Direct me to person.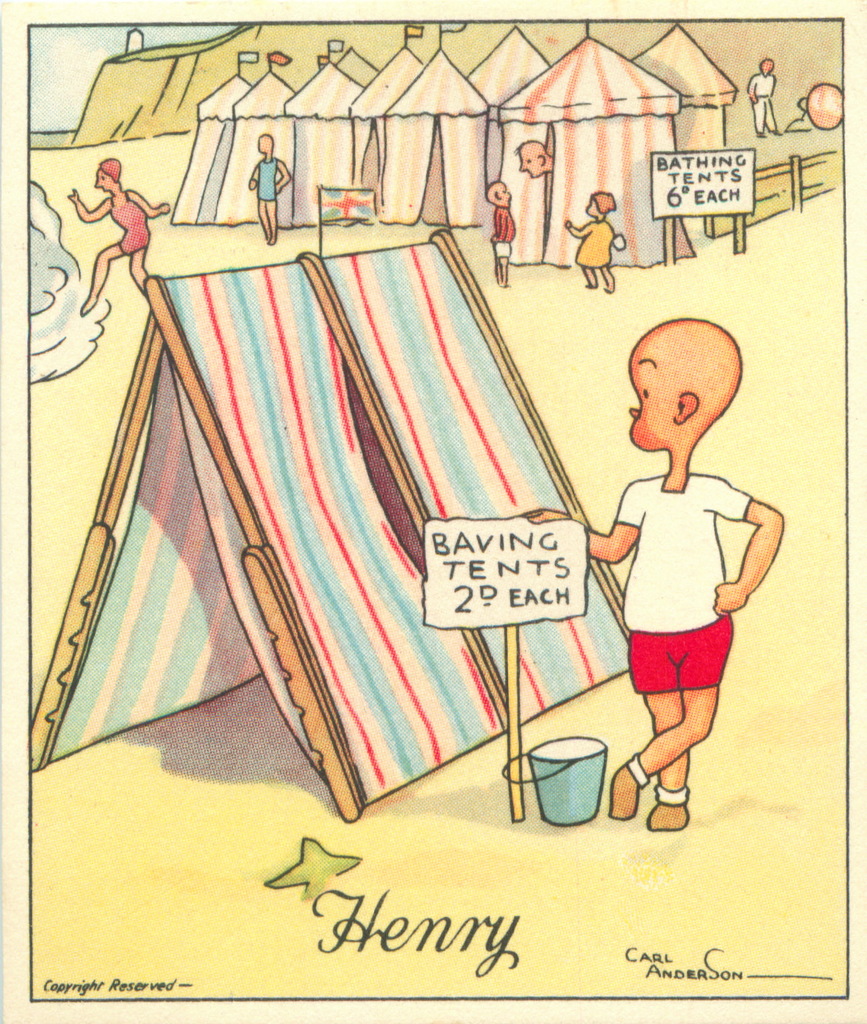
Direction: <bbox>563, 185, 621, 295</bbox>.
